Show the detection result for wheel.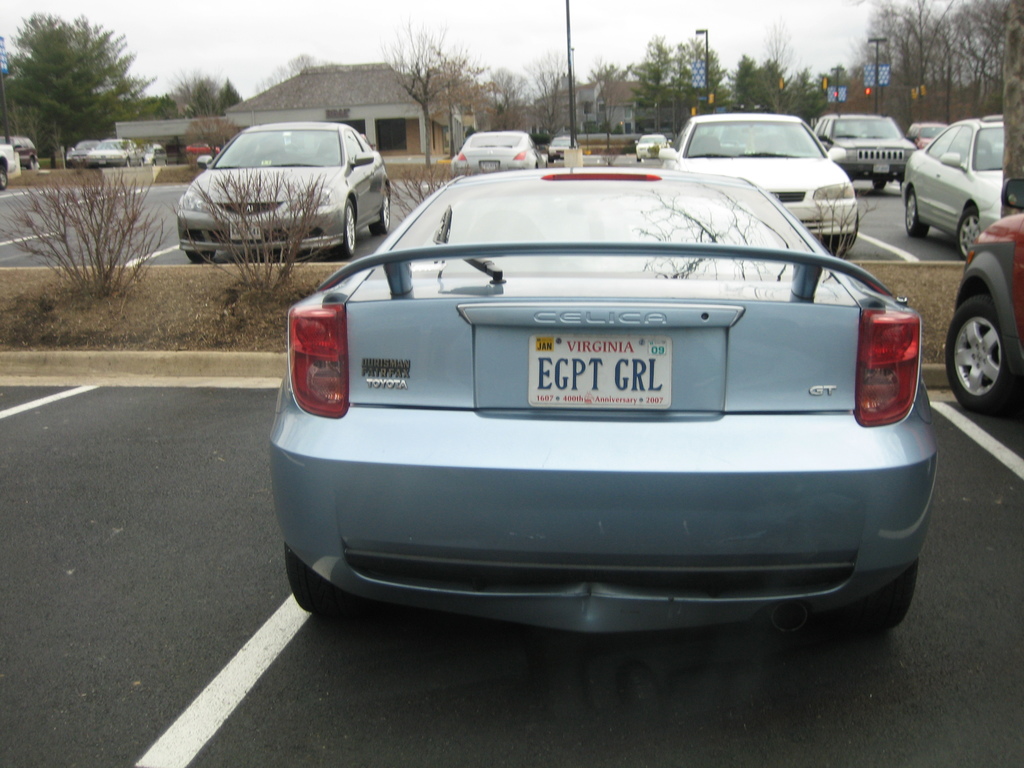
detection(286, 545, 344, 620).
